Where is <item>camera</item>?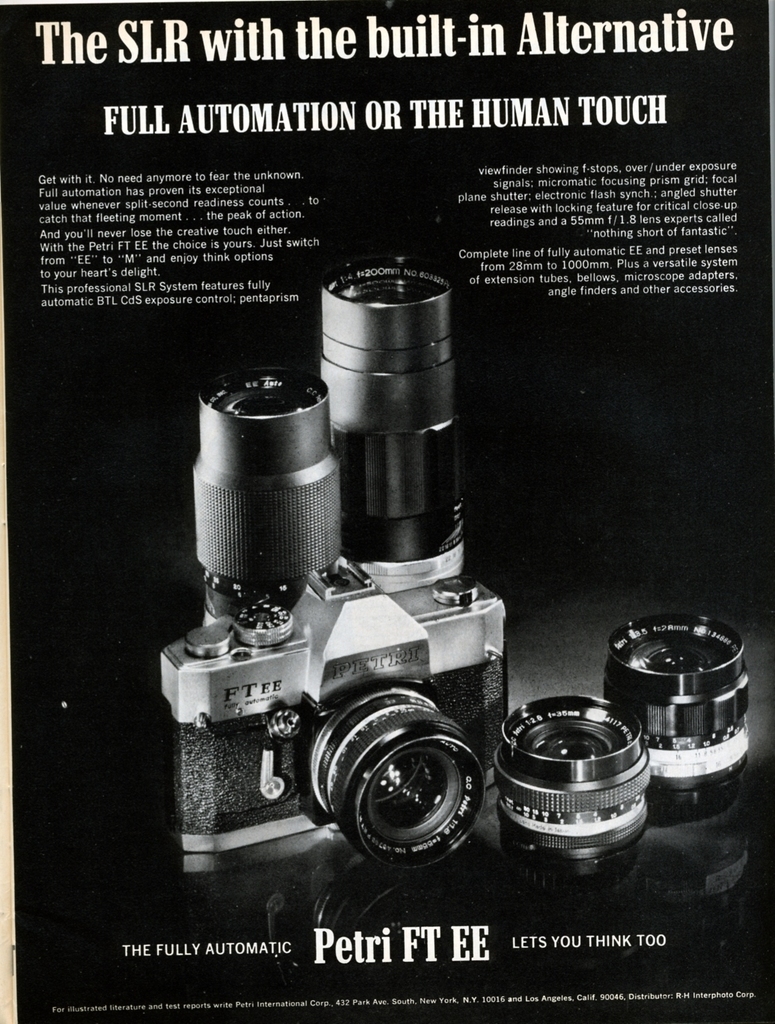
select_region(602, 606, 757, 788).
